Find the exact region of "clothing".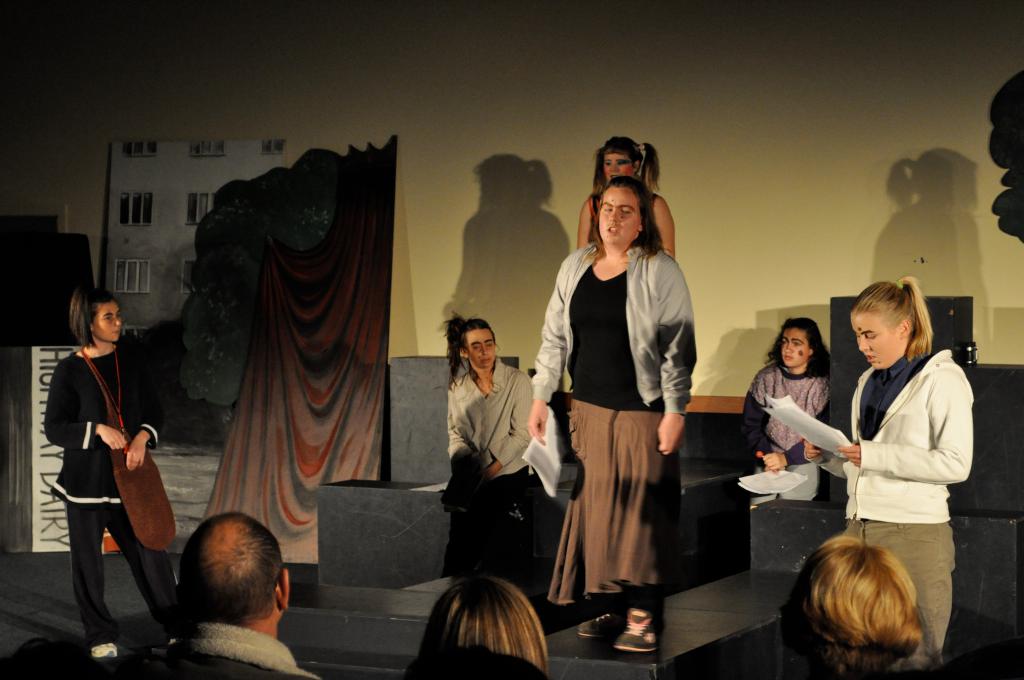
Exact region: (806,348,976,640).
